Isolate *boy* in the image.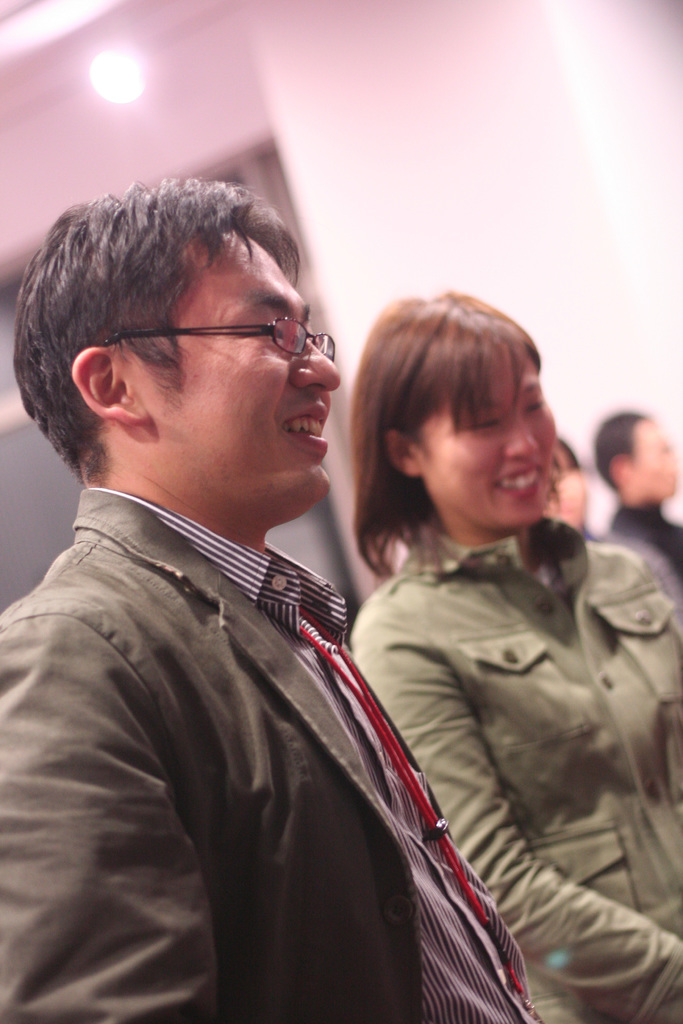
Isolated region: pyautogui.locateOnScreen(599, 412, 682, 601).
